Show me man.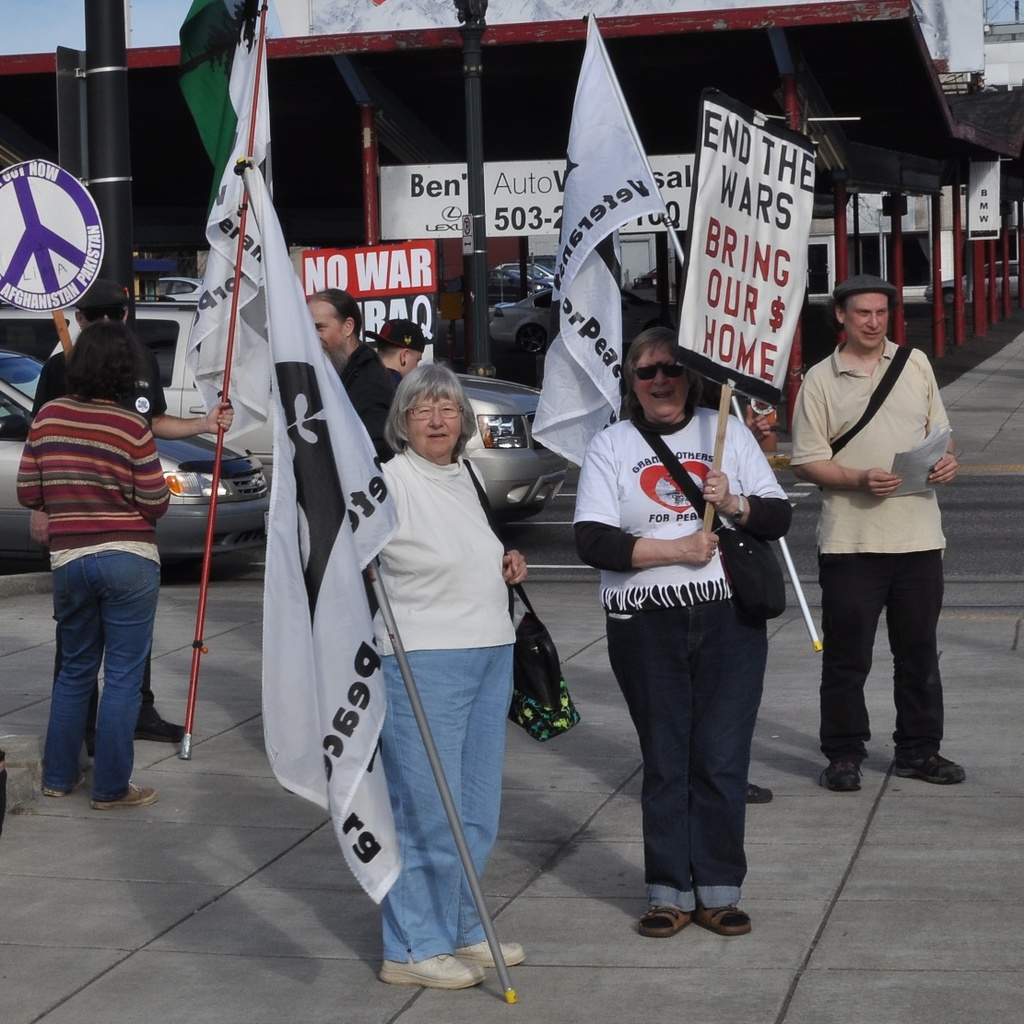
man is here: <region>310, 286, 371, 394</region>.
